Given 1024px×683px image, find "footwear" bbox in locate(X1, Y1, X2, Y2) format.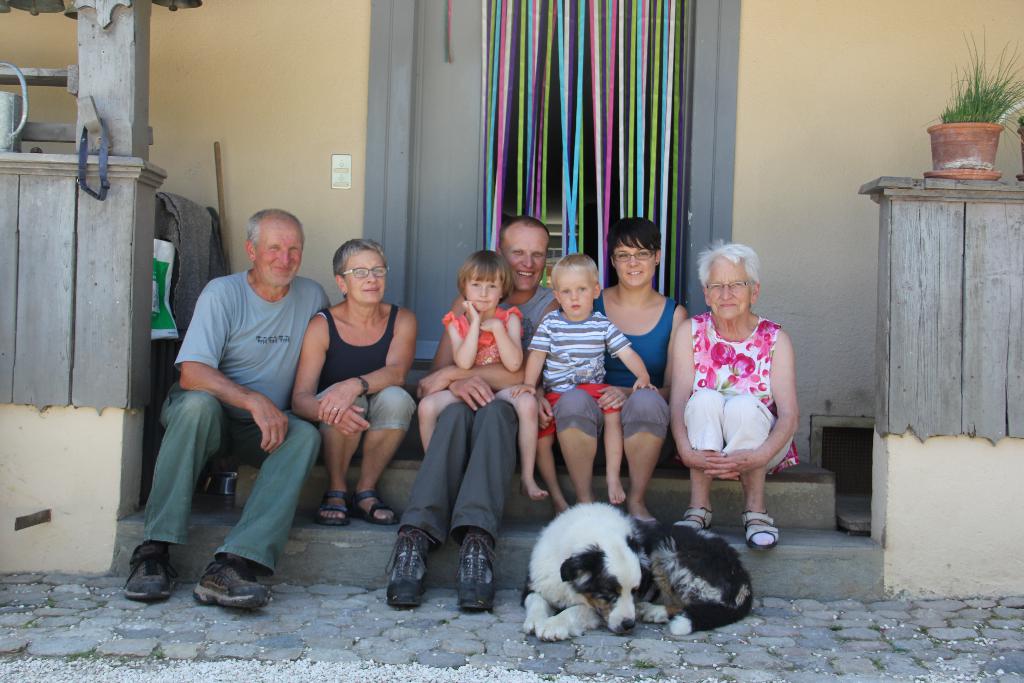
locate(669, 509, 712, 532).
